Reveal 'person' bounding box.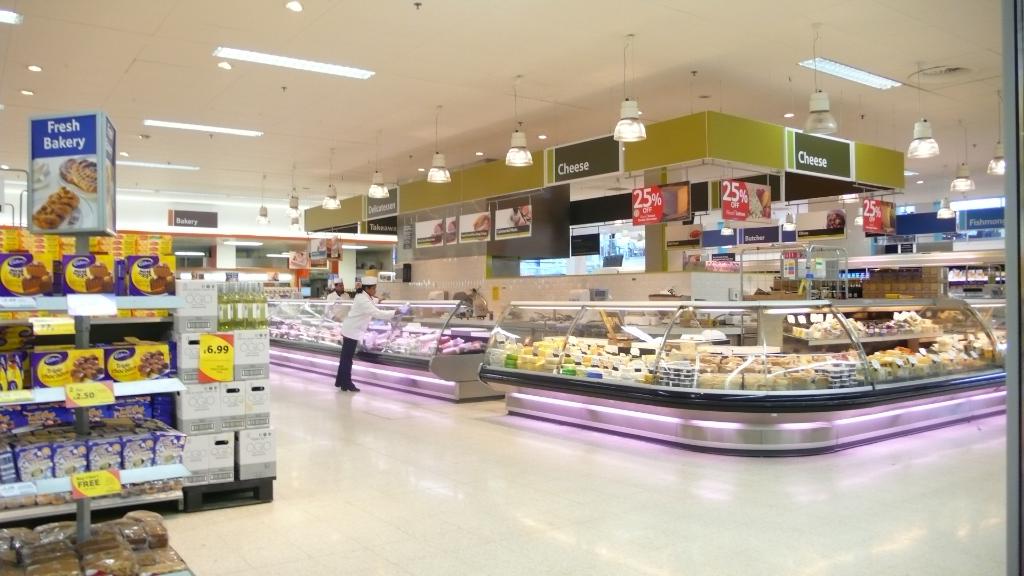
Revealed: BBox(326, 277, 349, 301).
